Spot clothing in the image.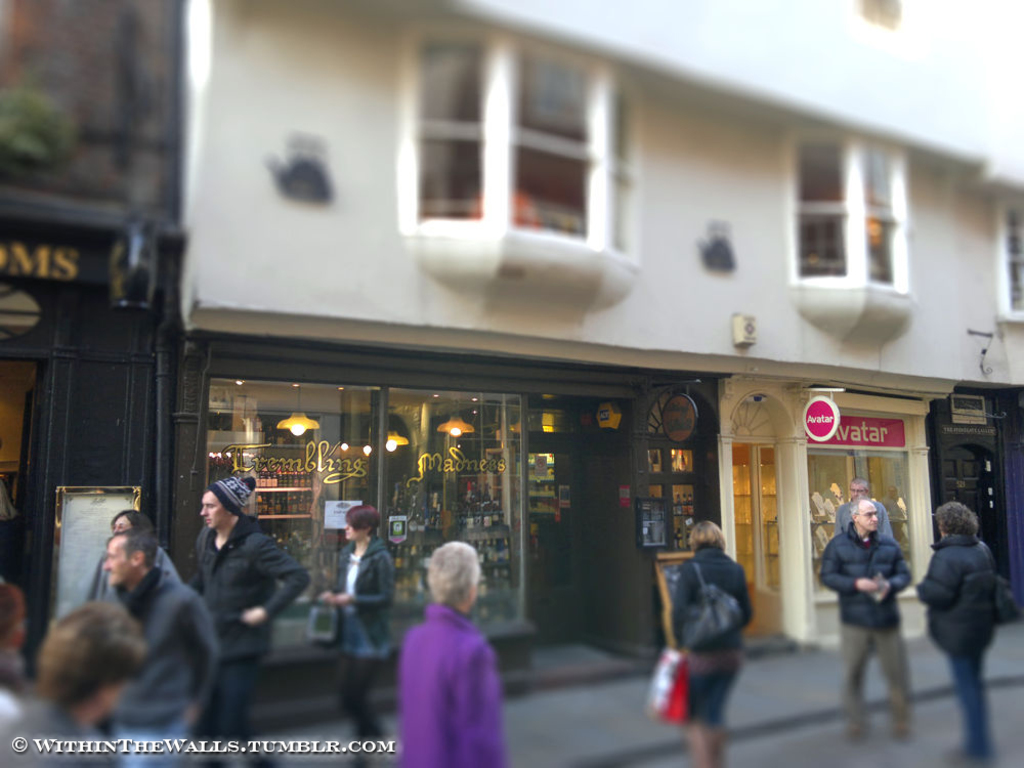
clothing found at box(331, 542, 399, 657).
